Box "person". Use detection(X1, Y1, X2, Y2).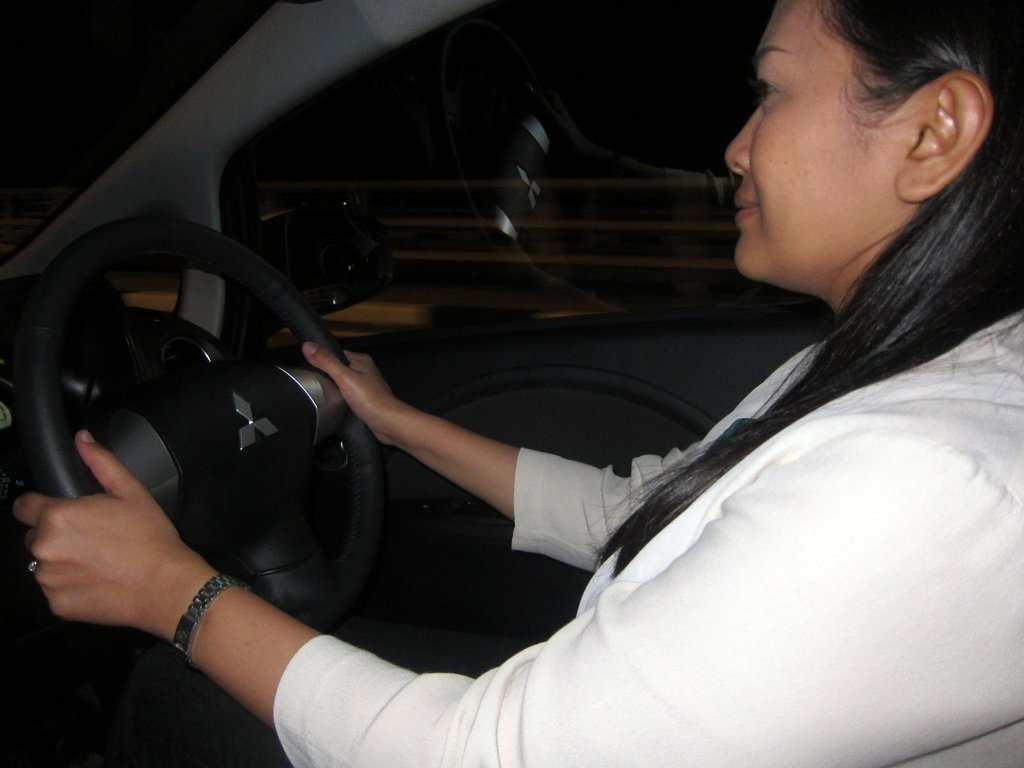
detection(84, 97, 914, 767).
